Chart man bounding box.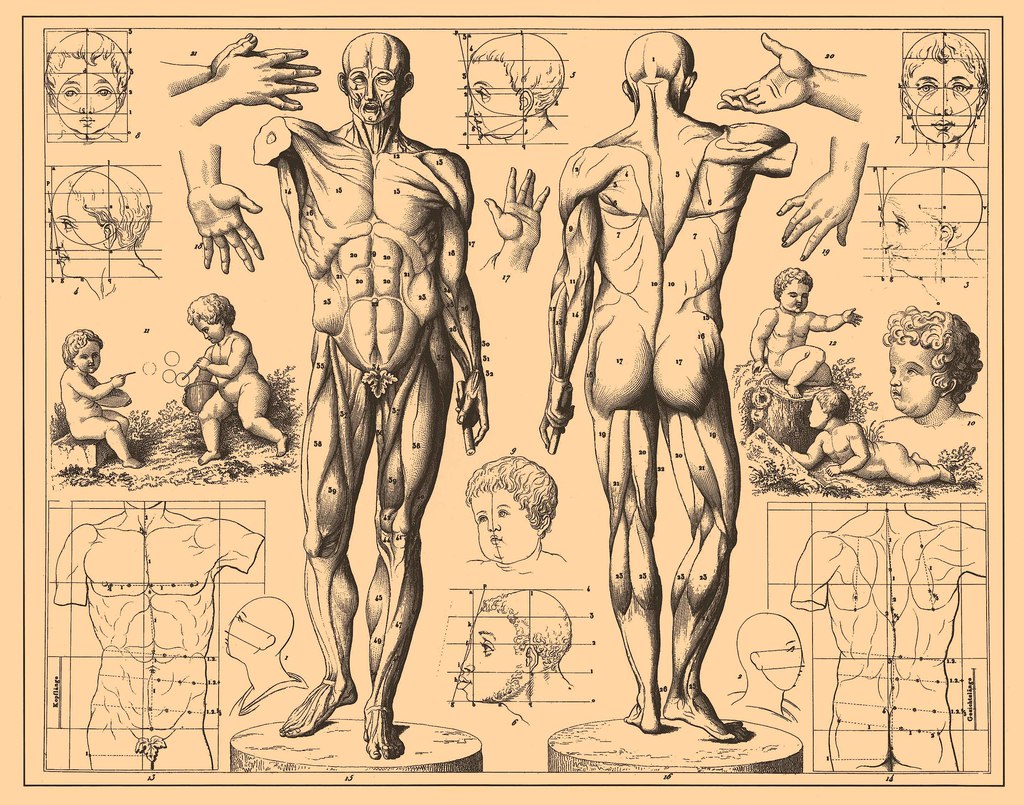
Charted: left=557, top=52, right=775, bottom=752.
